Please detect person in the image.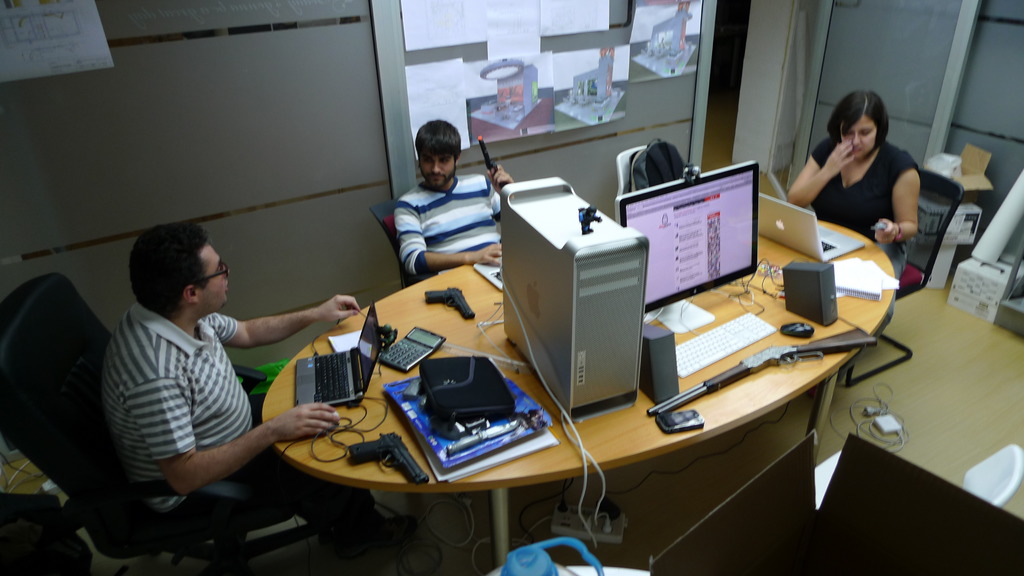
x1=374, y1=117, x2=502, y2=284.
